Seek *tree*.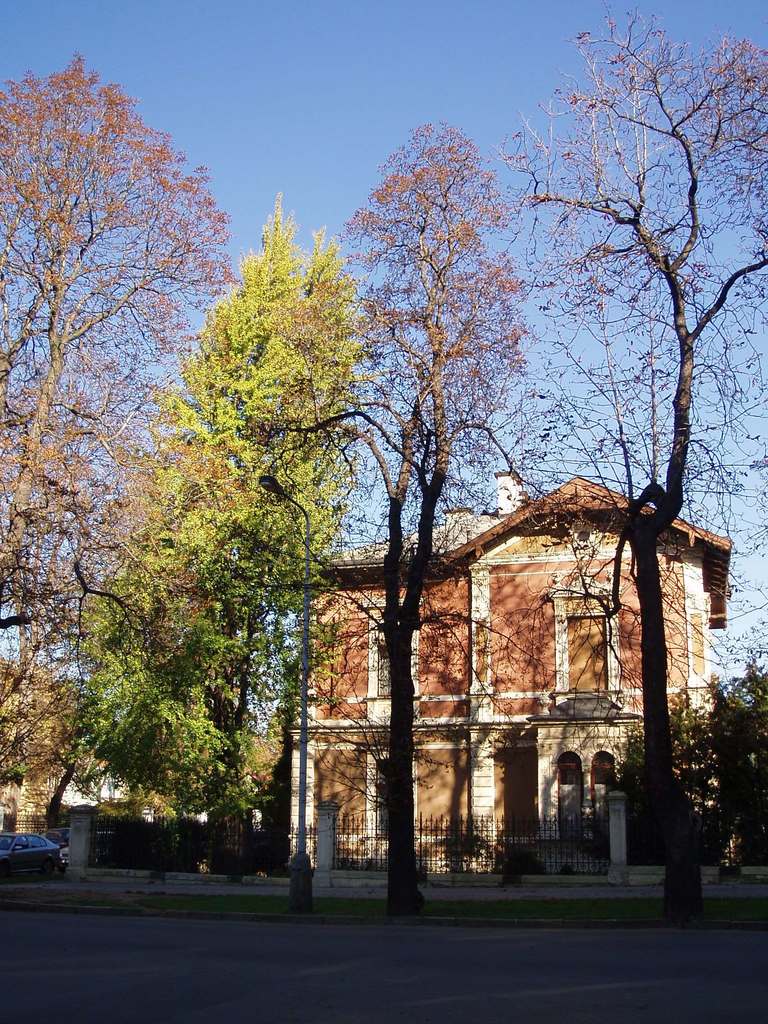
(630,665,767,854).
